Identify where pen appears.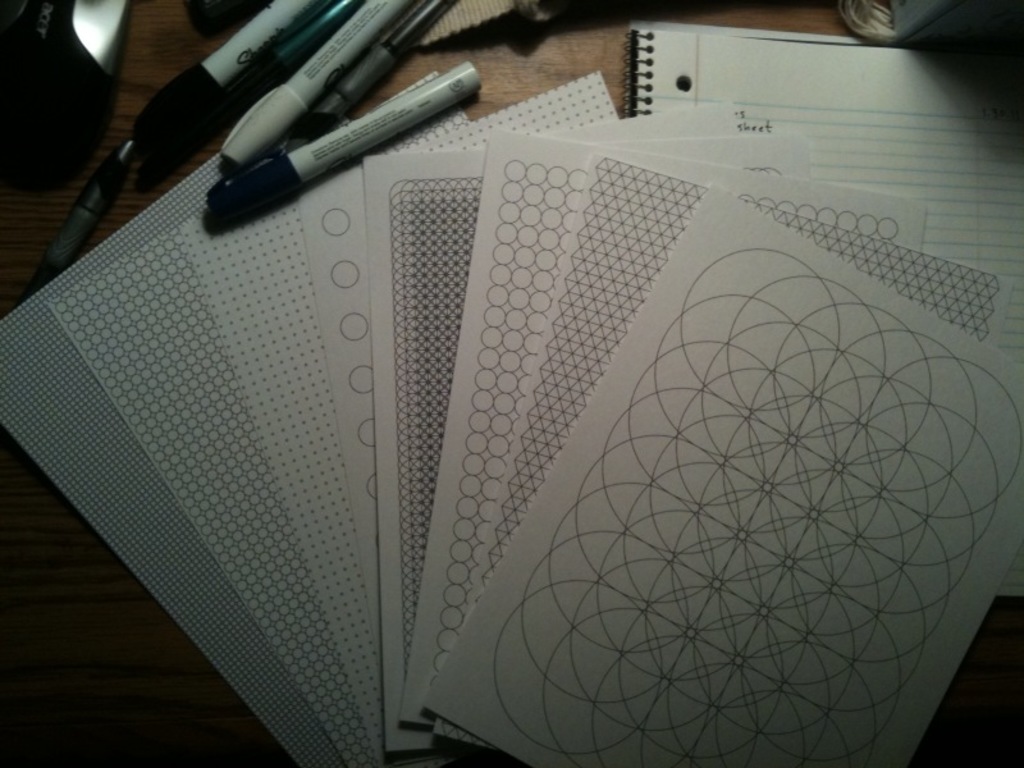
Appears at box=[24, 132, 134, 298].
